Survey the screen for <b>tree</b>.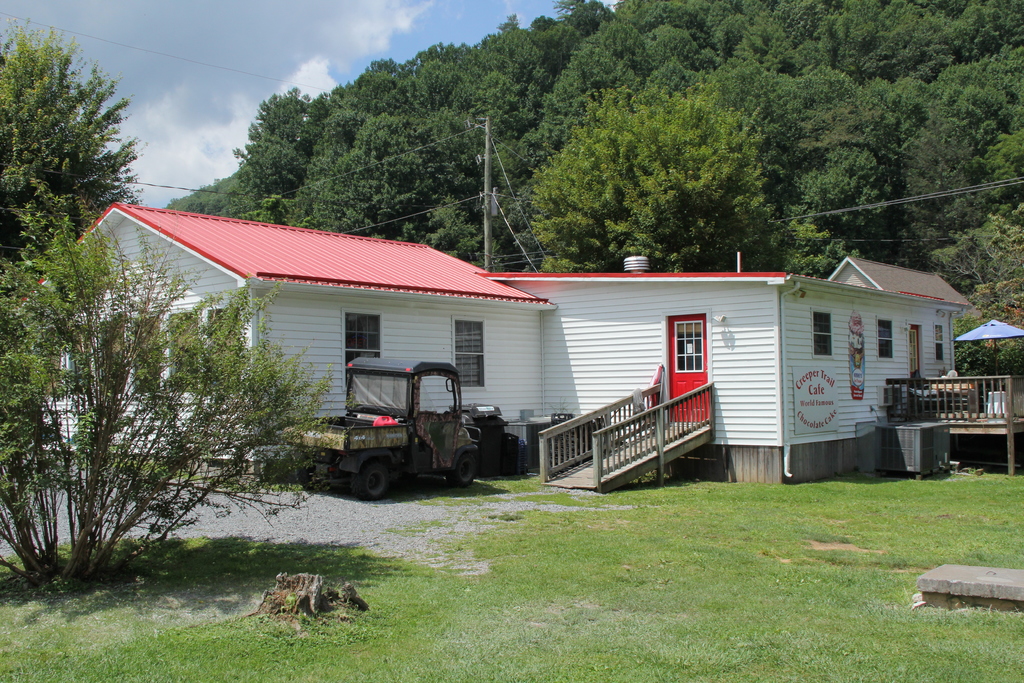
Survey found: select_region(780, 192, 859, 277).
